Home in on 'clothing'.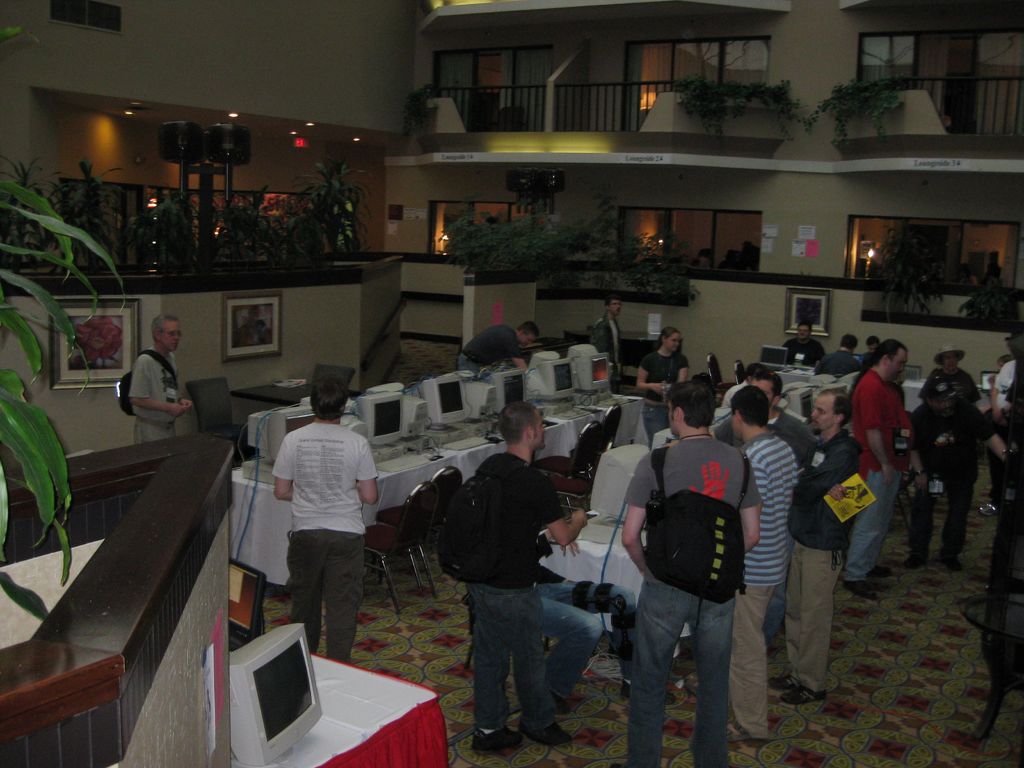
Homed in at (x1=856, y1=347, x2=888, y2=371).
